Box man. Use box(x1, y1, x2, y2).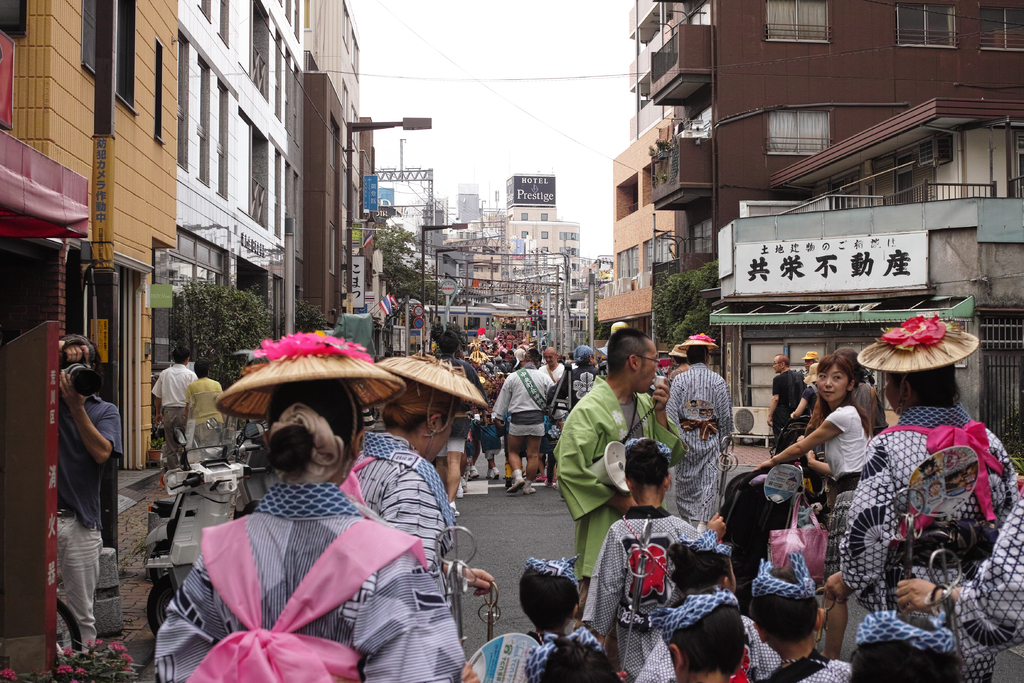
box(801, 347, 820, 378).
